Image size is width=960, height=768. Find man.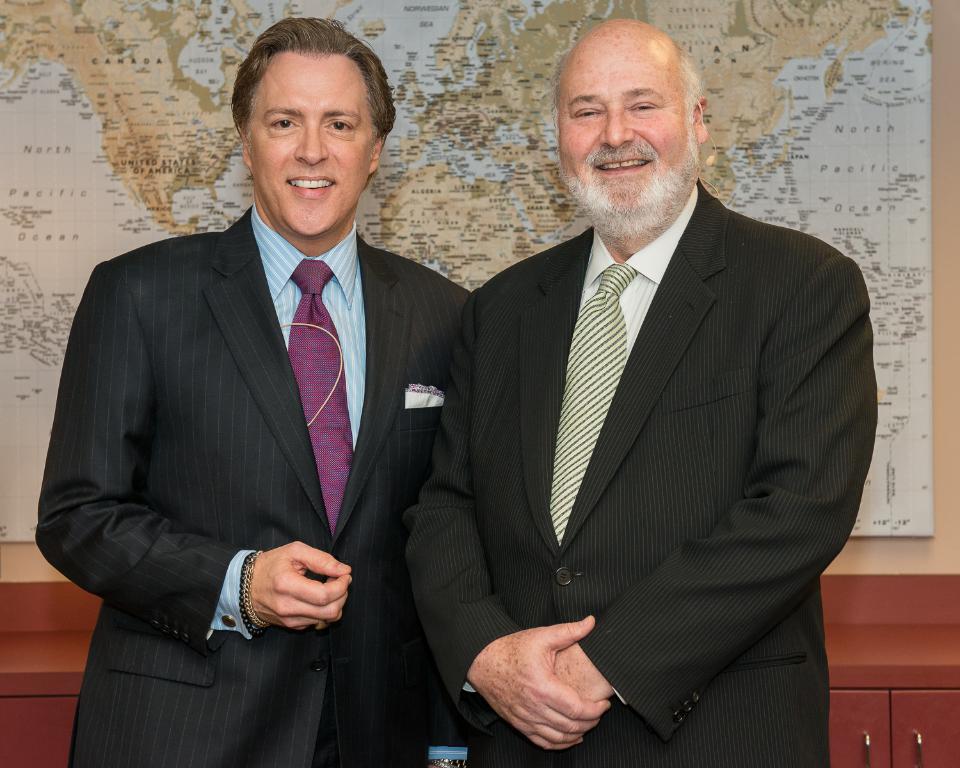
403 19 883 767.
